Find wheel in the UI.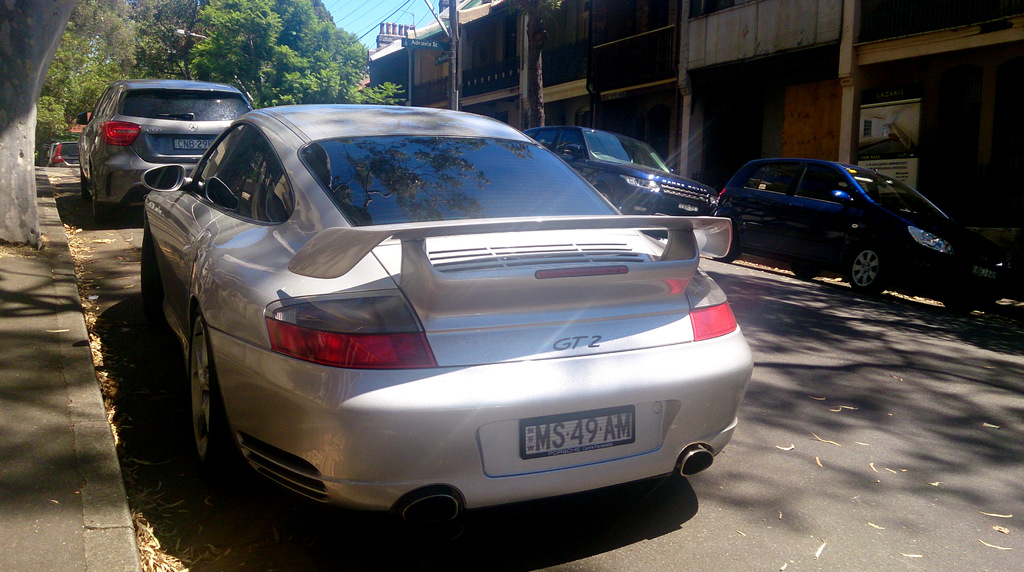
UI element at [793,262,814,281].
